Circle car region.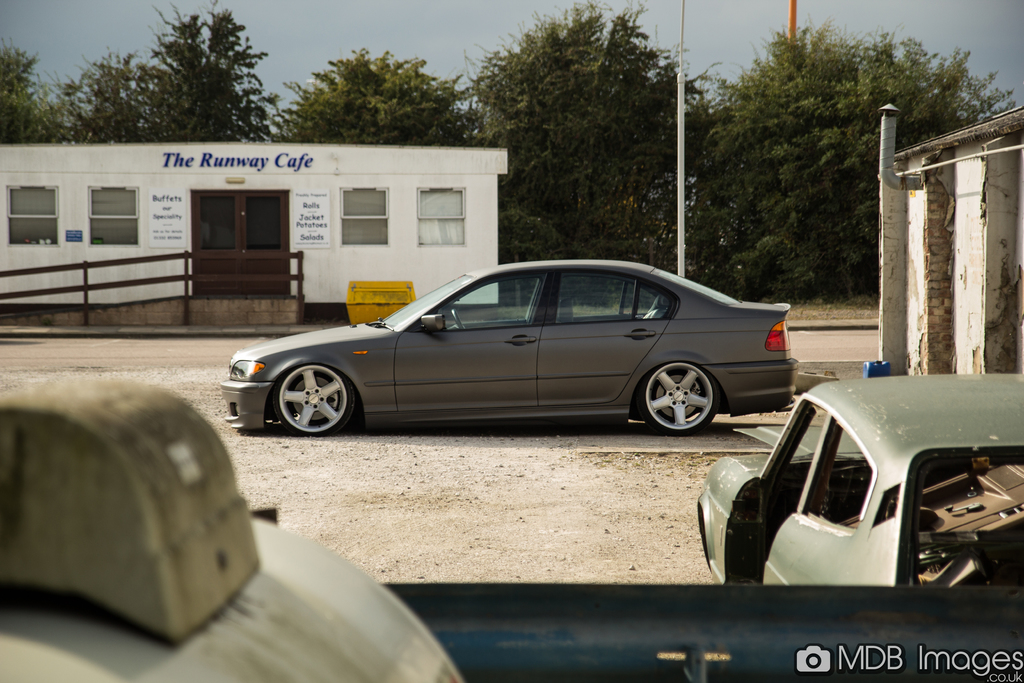
Region: locate(698, 375, 1021, 589).
